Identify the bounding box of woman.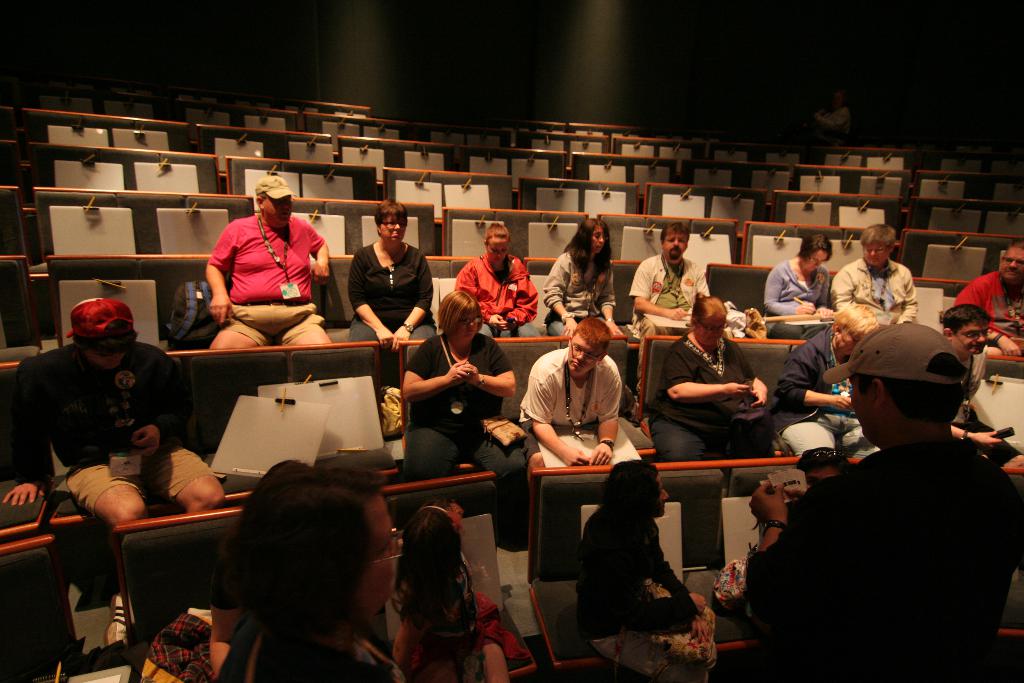
[x1=393, y1=297, x2=530, y2=518].
